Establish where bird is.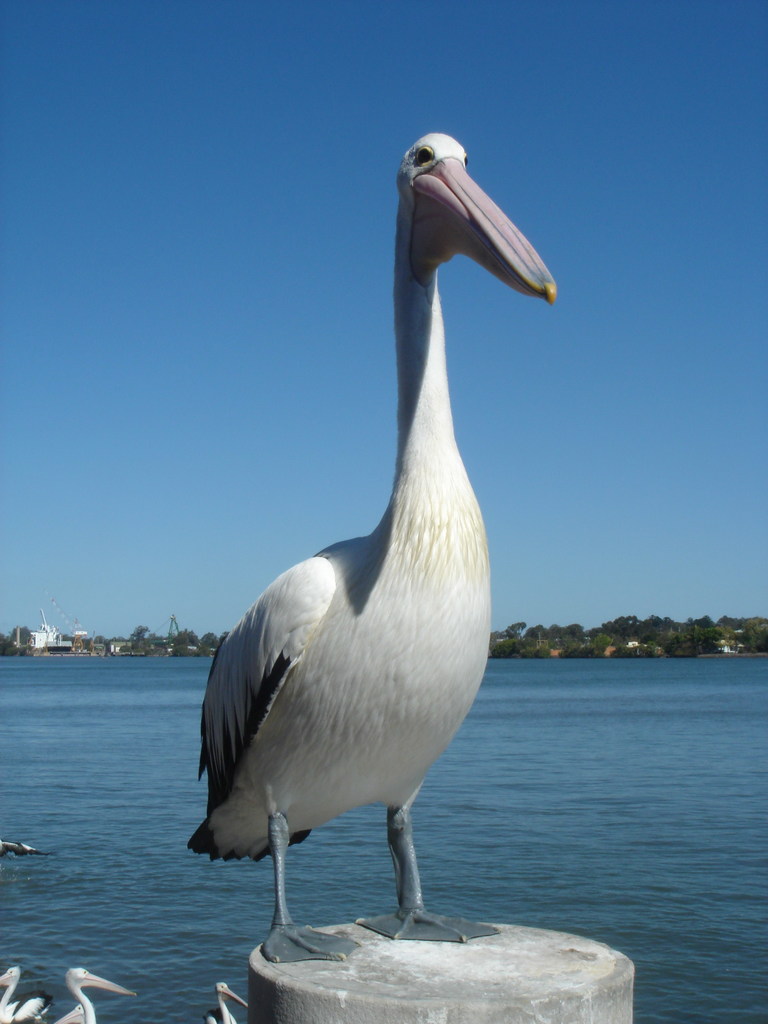
Established at l=56, t=959, r=124, b=1023.
